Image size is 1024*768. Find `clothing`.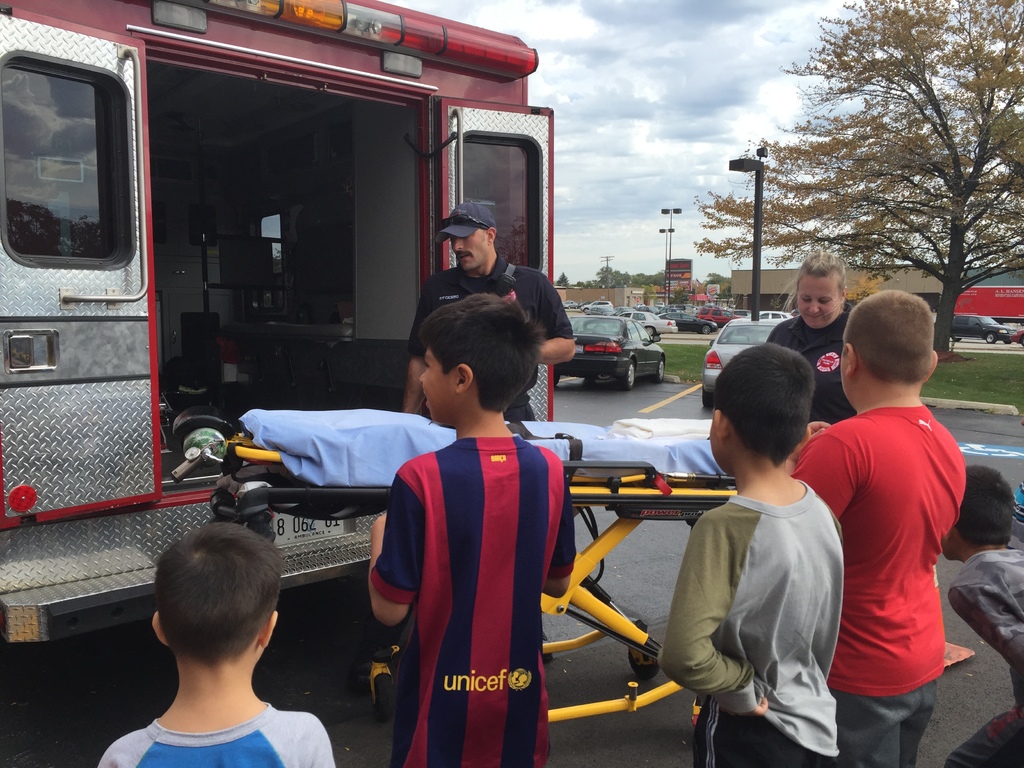
668, 457, 856, 766.
